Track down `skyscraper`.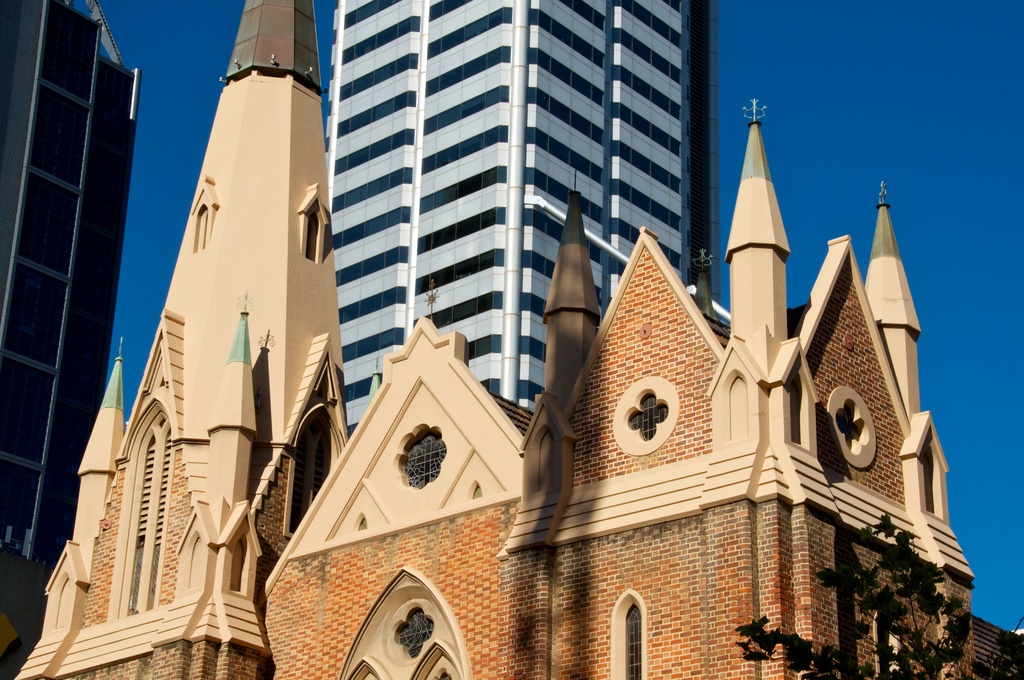
Tracked to detection(323, 0, 728, 431).
